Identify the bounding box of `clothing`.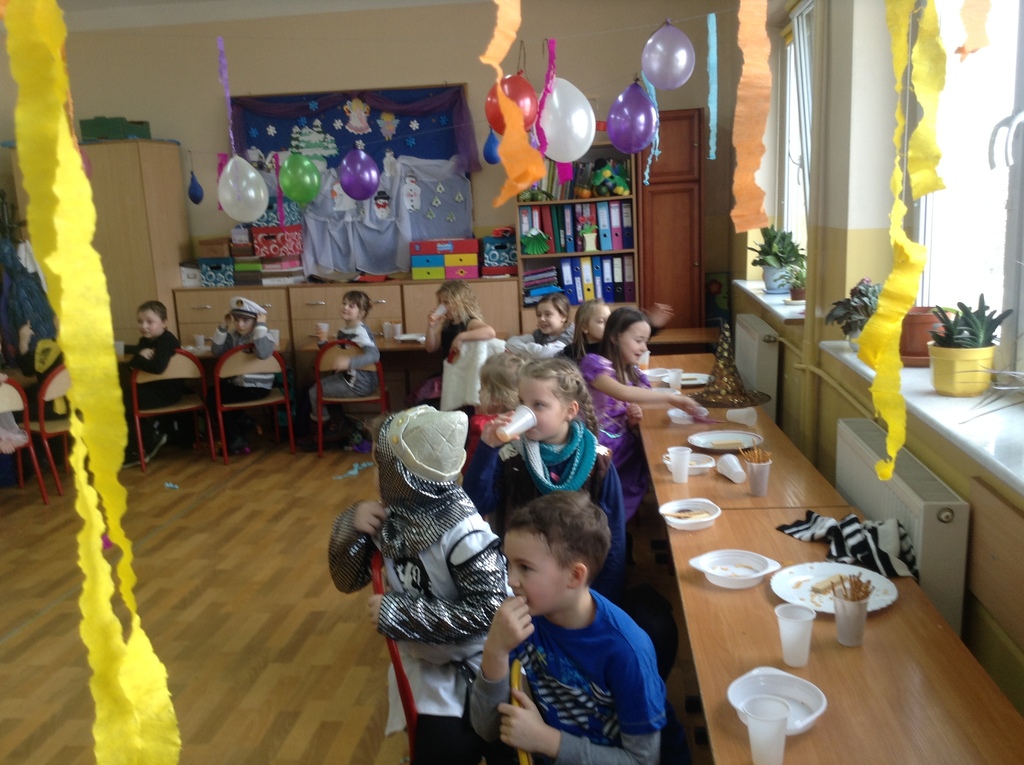
region(502, 321, 574, 358).
